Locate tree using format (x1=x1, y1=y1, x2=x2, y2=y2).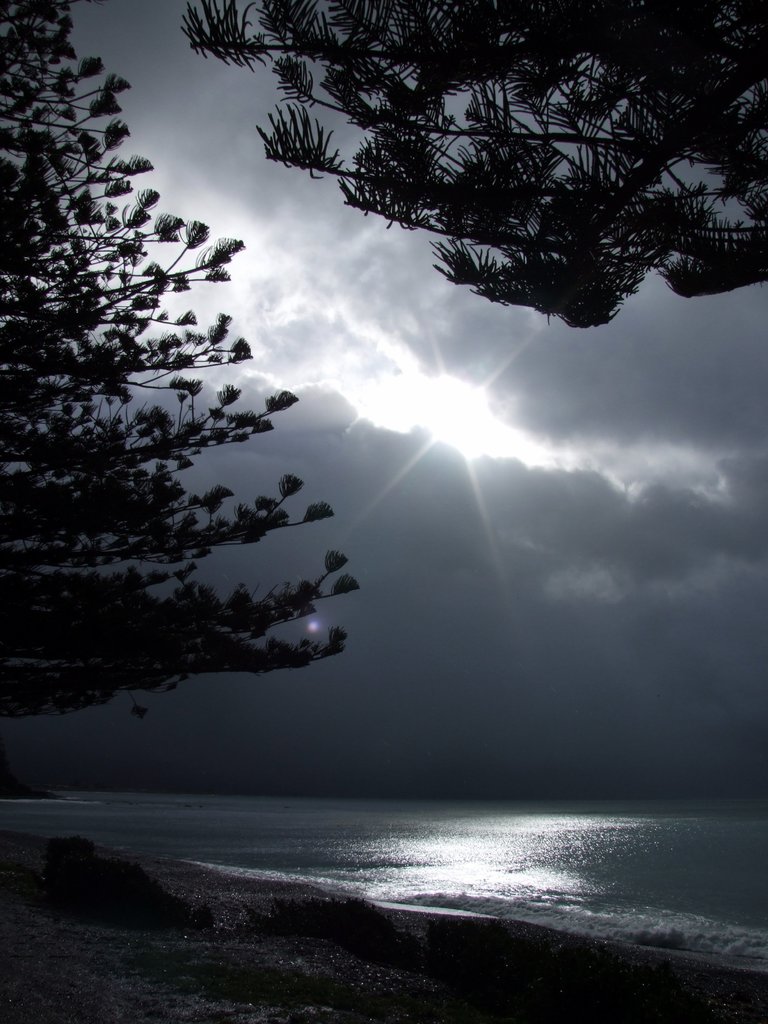
(x1=232, y1=20, x2=746, y2=369).
